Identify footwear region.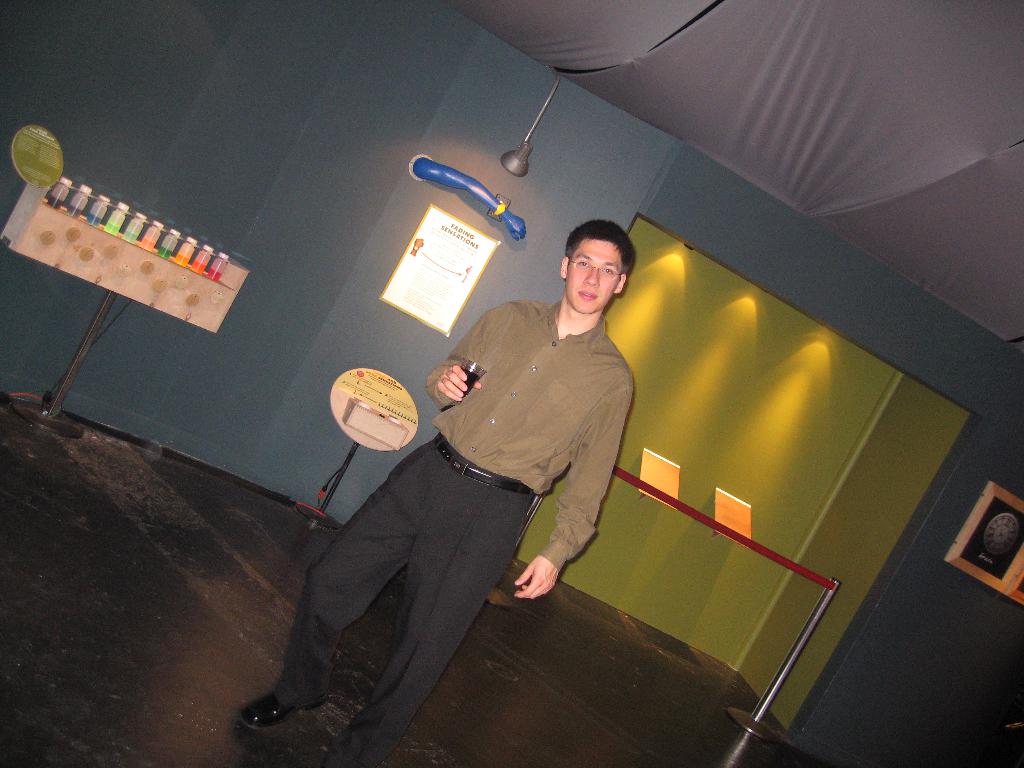
Region: select_region(236, 687, 332, 730).
